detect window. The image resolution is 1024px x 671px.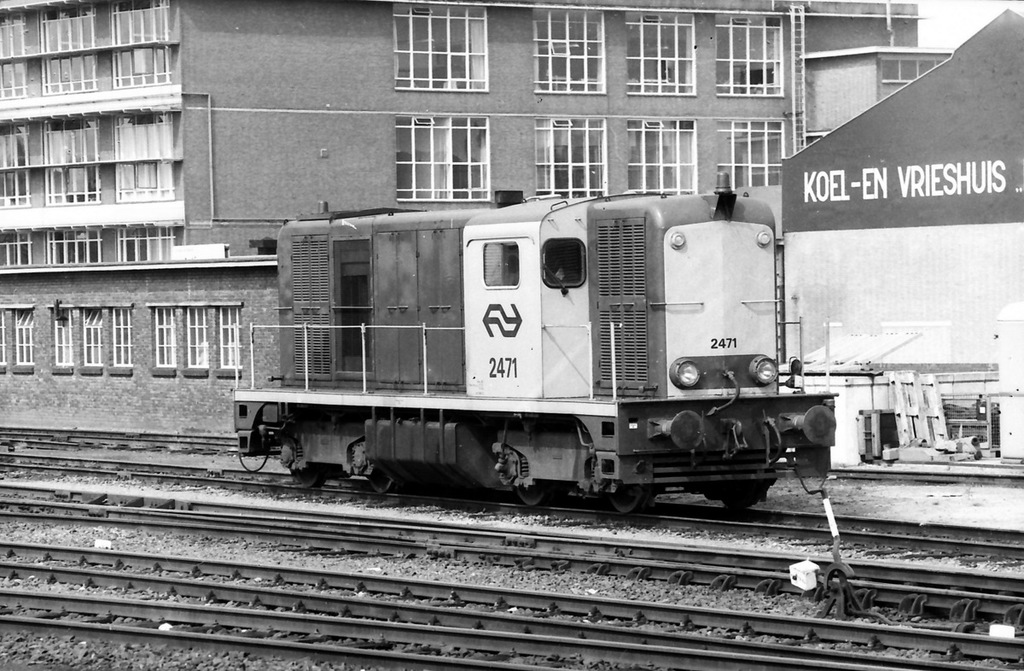
109,297,134,370.
